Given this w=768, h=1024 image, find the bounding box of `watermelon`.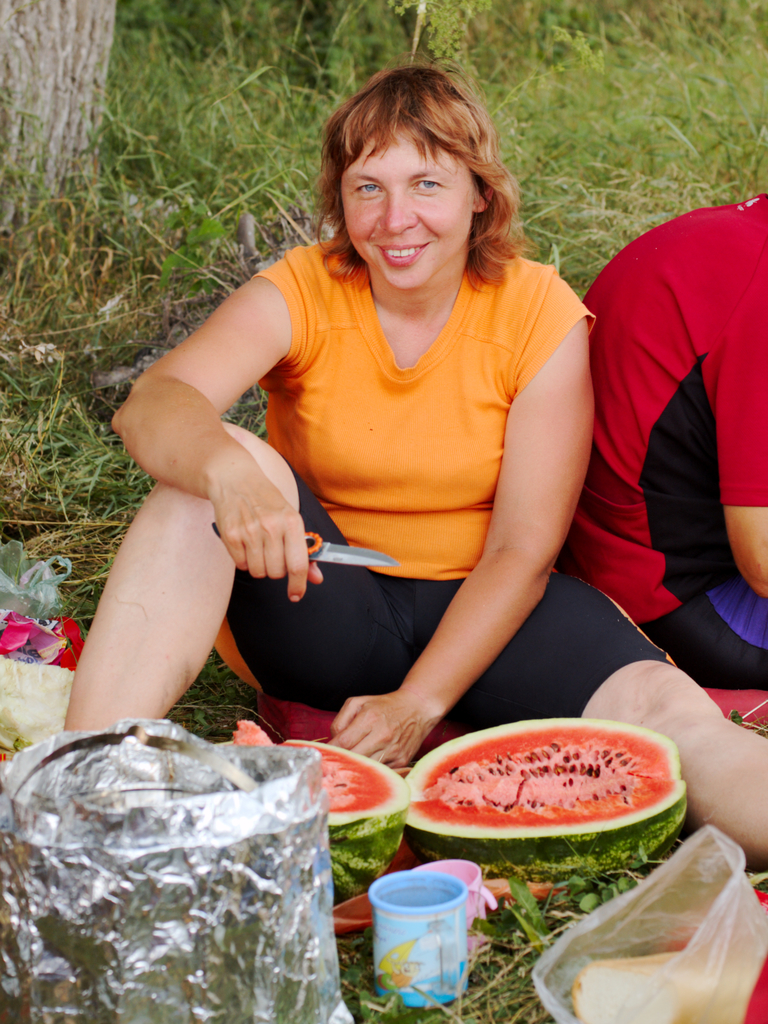
{"left": 220, "top": 724, "right": 404, "bottom": 904}.
